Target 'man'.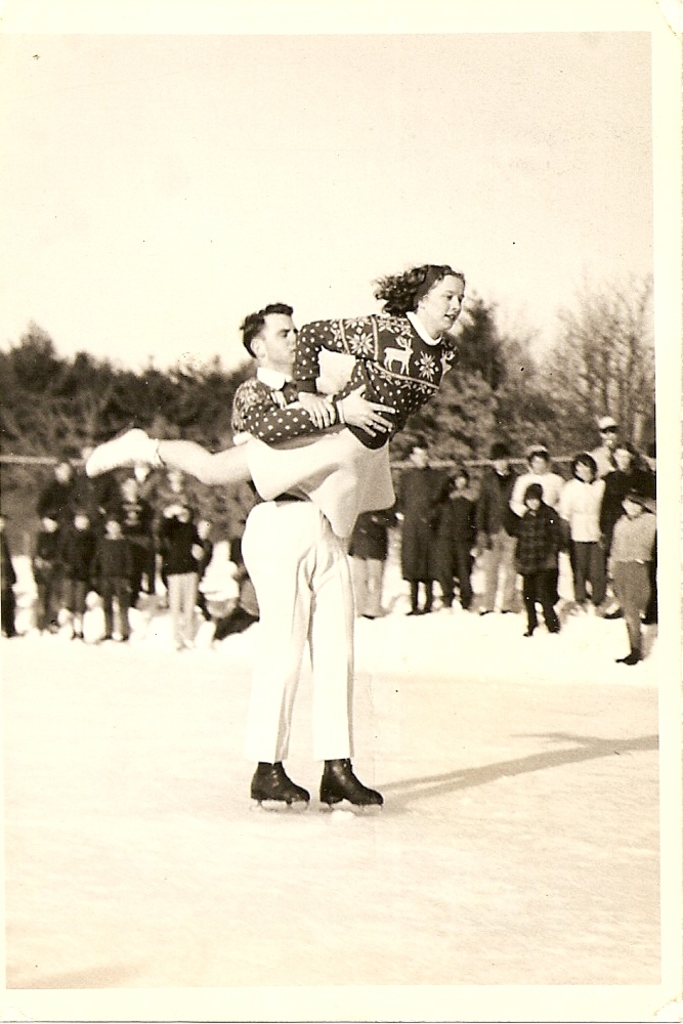
Target region: 591:412:655:481.
